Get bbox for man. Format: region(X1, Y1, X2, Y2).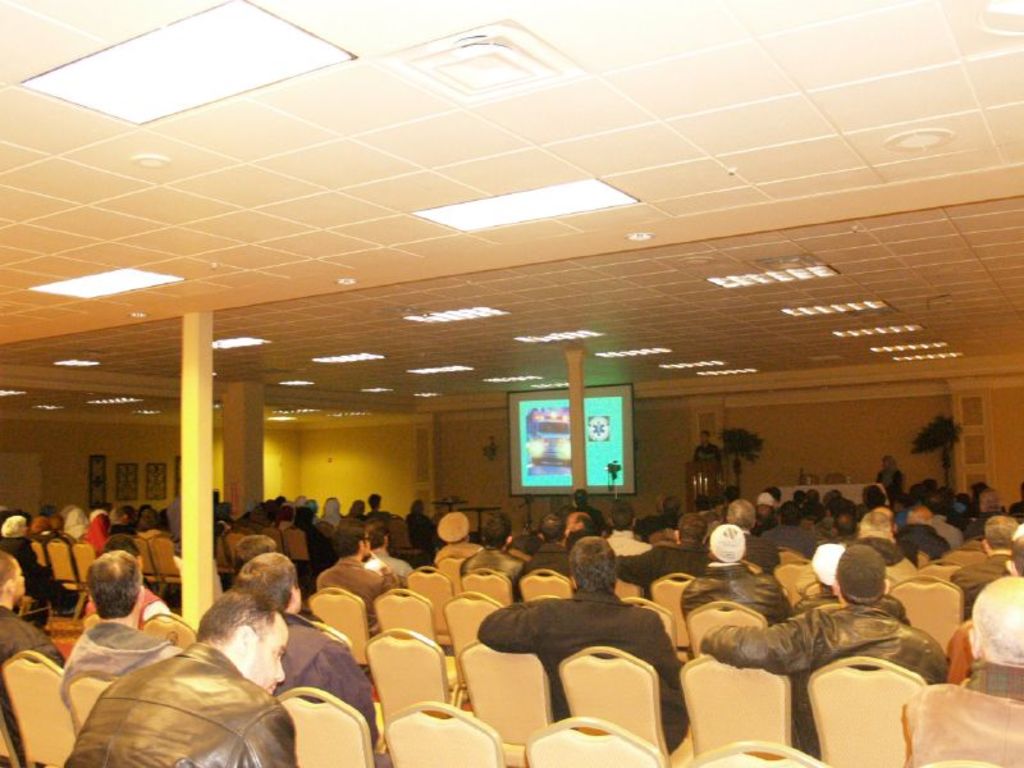
region(476, 534, 691, 754).
